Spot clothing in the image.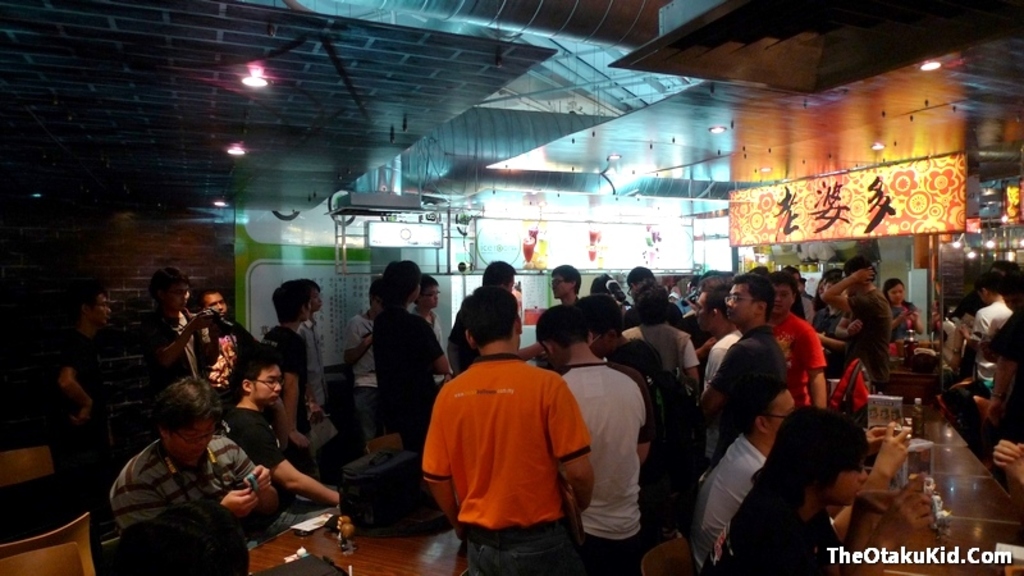
clothing found at 52,329,104,397.
